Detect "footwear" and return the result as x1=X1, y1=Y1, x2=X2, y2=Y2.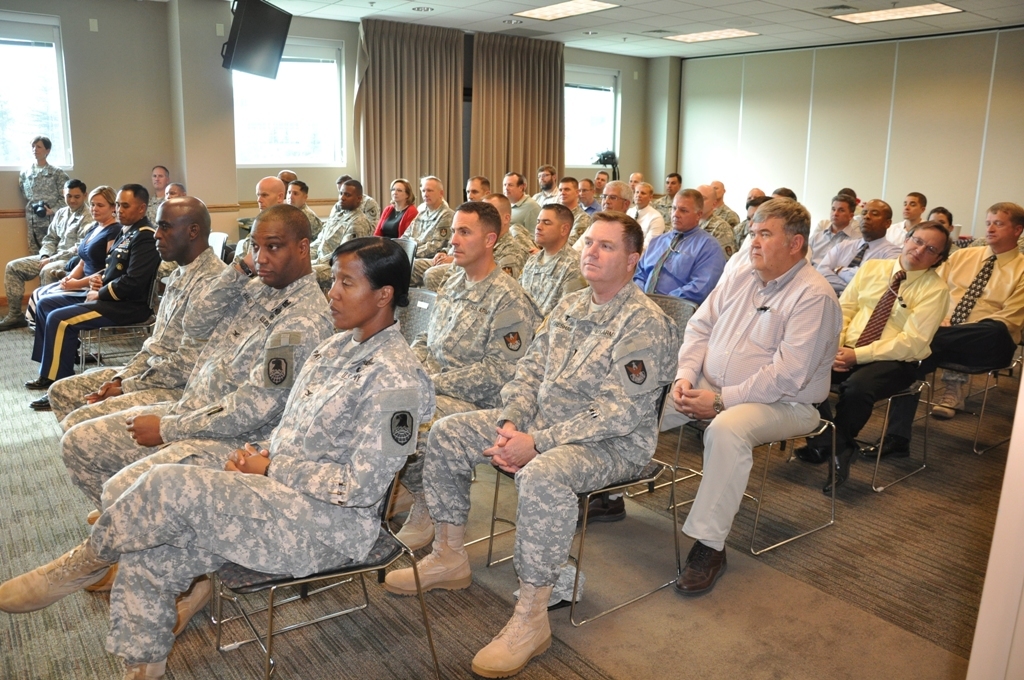
x1=0, y1=296, x2=28, y2=337.
